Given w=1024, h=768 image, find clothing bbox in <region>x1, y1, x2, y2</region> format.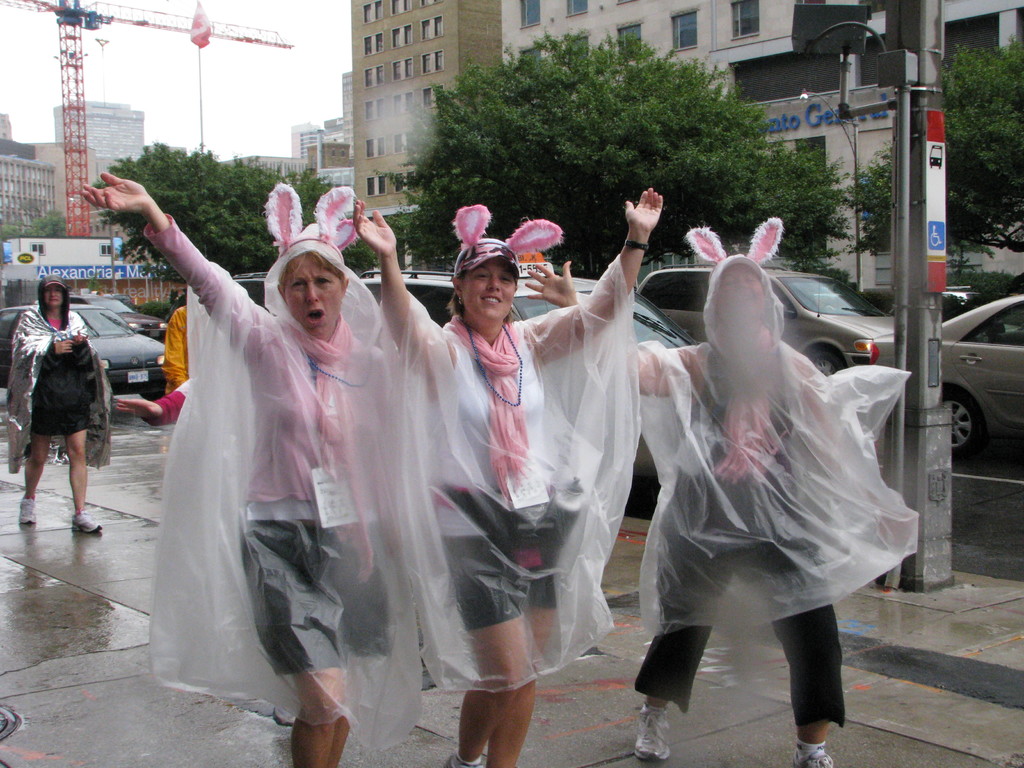
<region>5, 296, 112, 474</region>.
